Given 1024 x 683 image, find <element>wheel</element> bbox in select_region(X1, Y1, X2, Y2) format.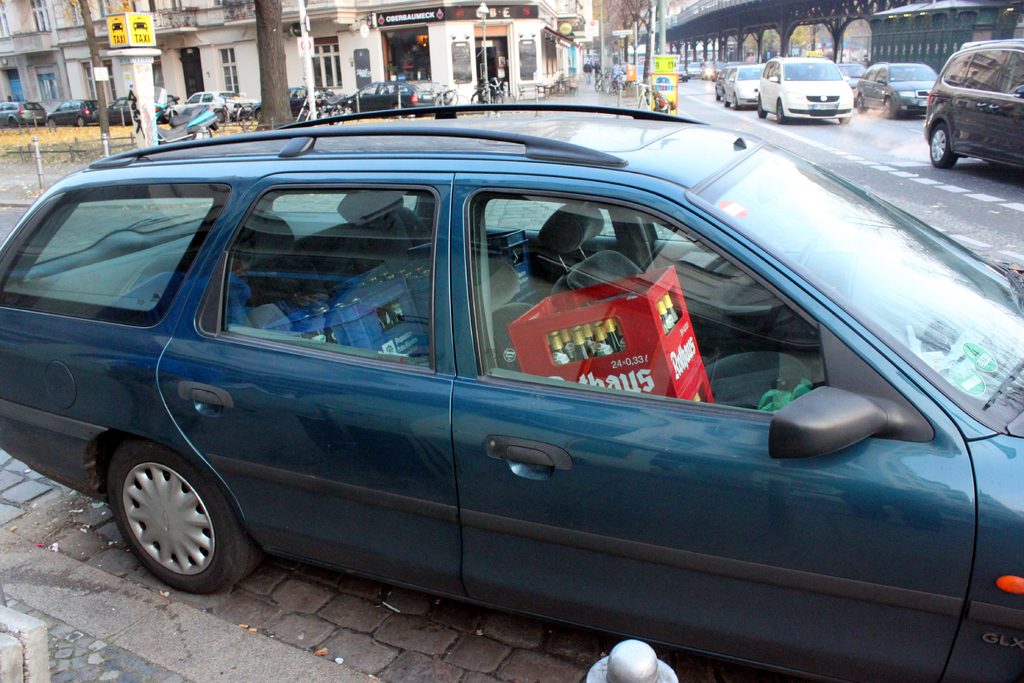
select_region(255, 110, 261, 123).
